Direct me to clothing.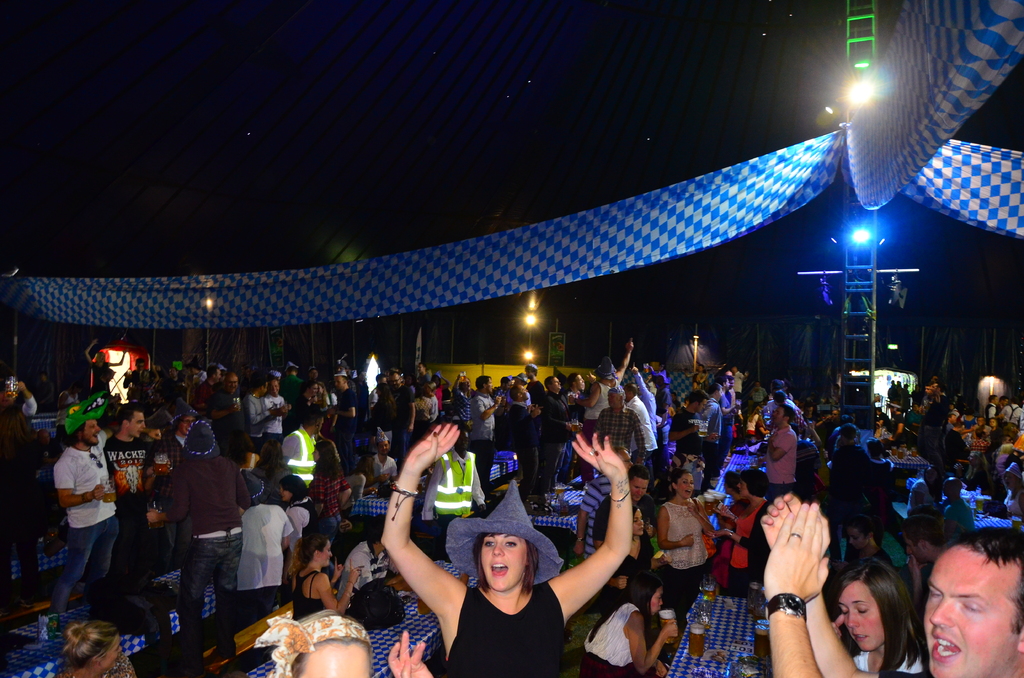
Direction: (336, 554, 385, 602).
